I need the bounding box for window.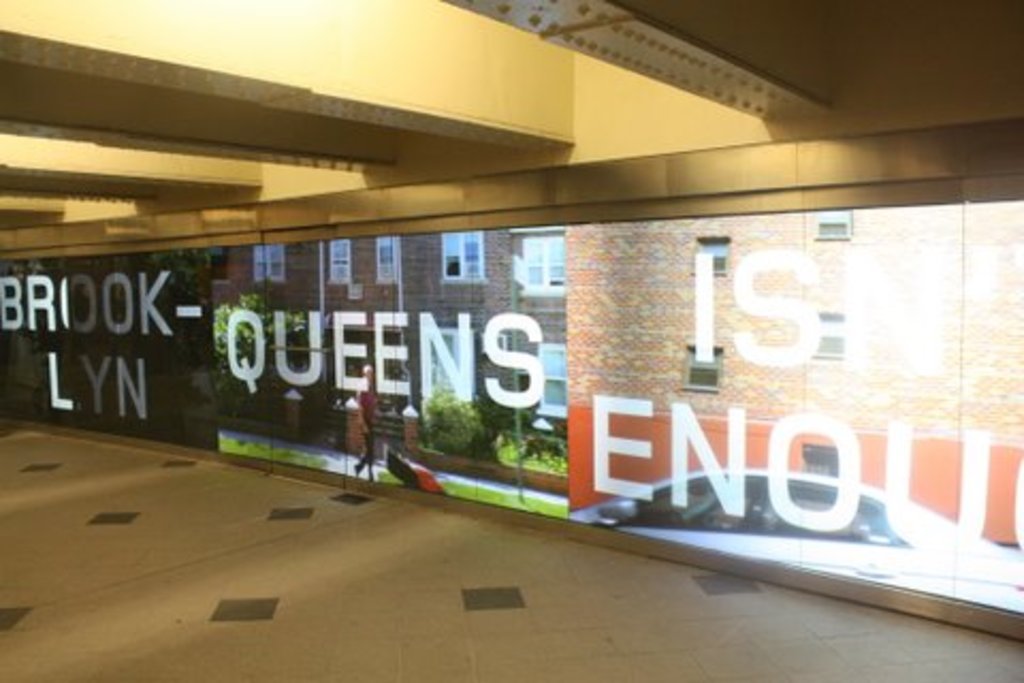
Here it is: [x1=326, y1=241, x2=346, y2=280].
